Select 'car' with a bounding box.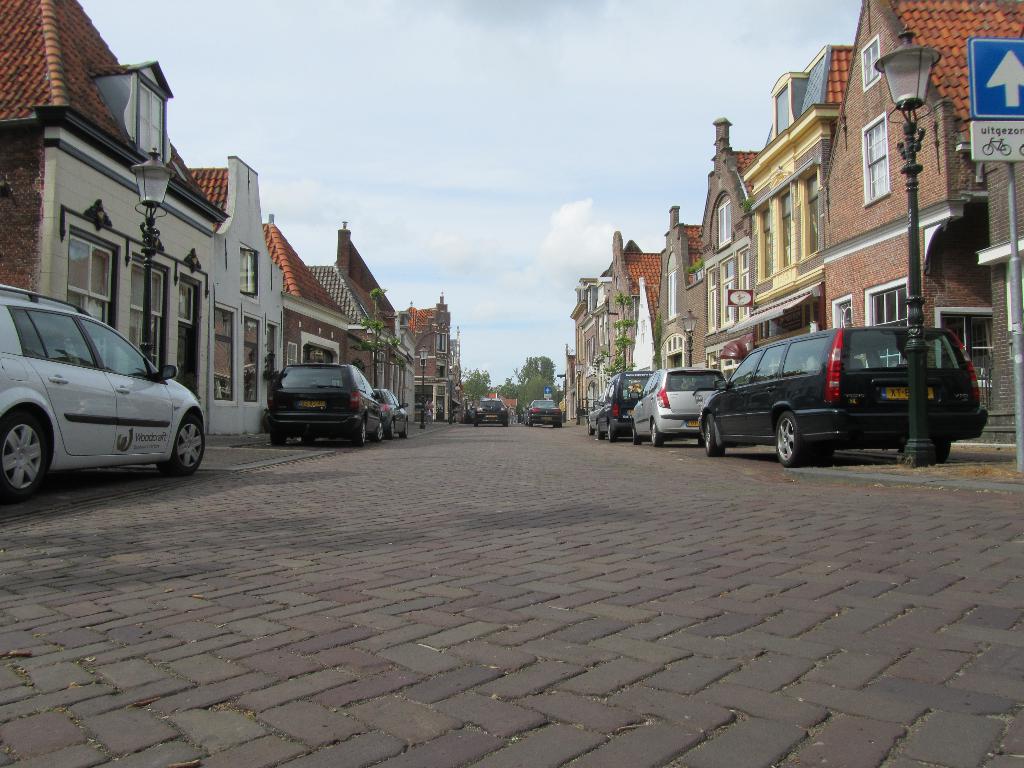
(477, 399, 511, 426).
